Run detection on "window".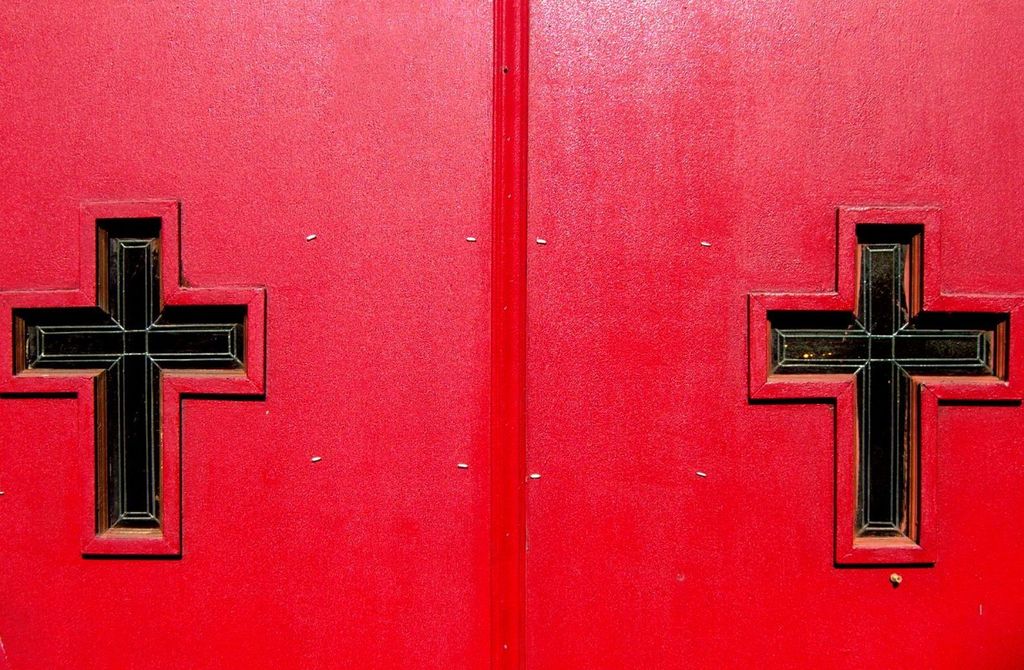
Result: [left=25, top=235, right=237, bottom=530].
